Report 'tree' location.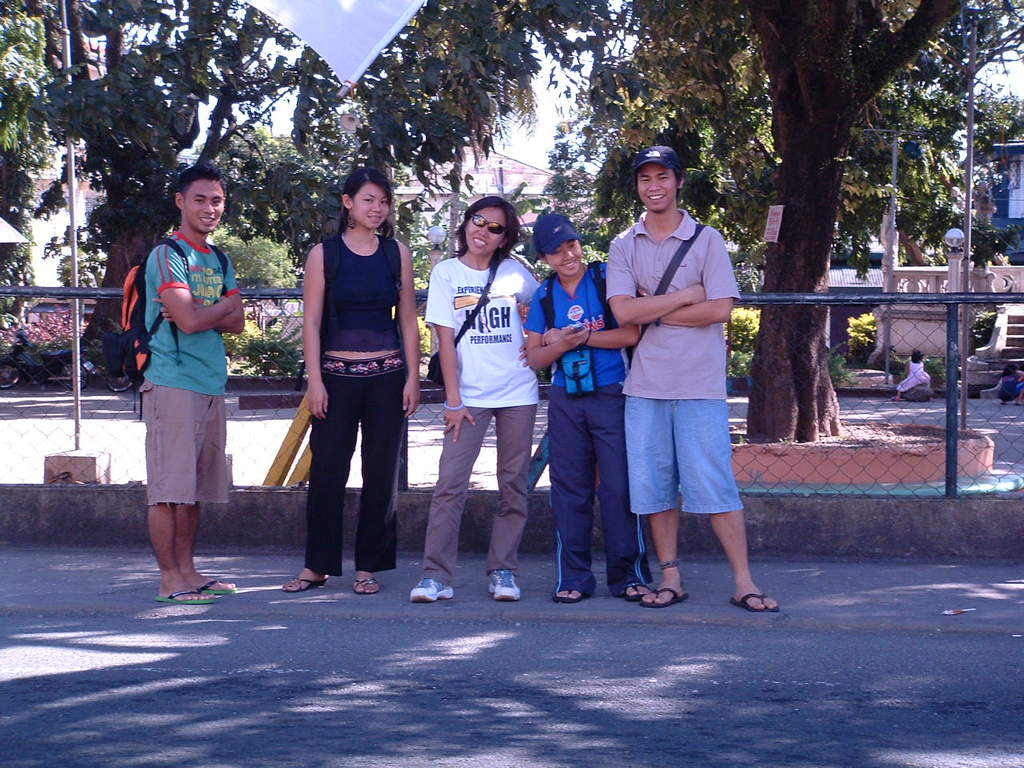
Report: locate(570, 0, 1023, 463).
